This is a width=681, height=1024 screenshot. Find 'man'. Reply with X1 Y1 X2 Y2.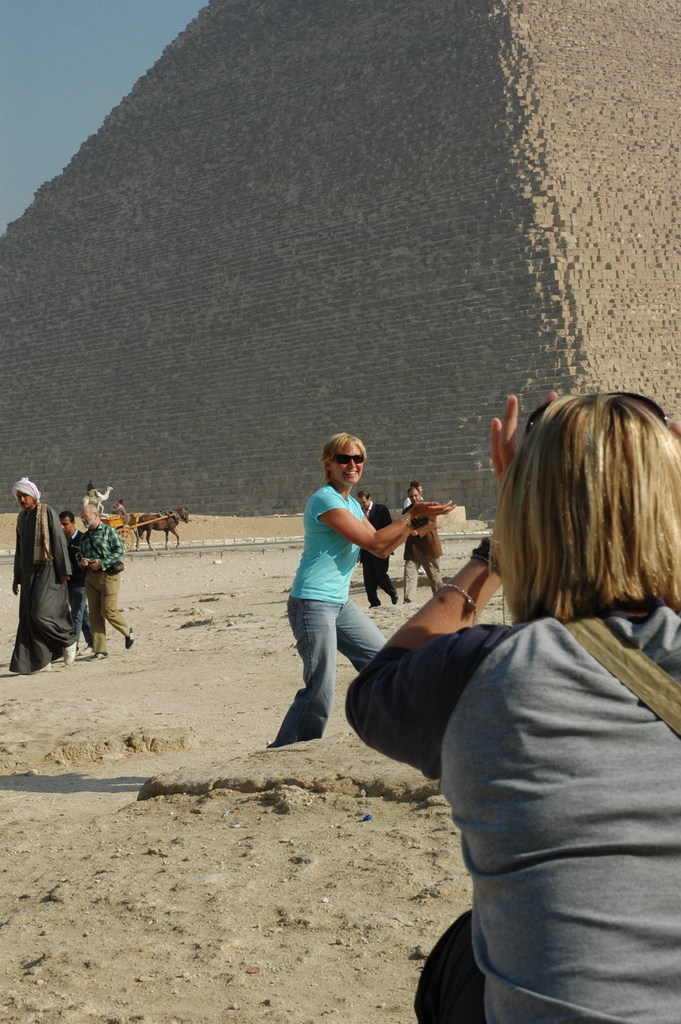
356 490 402 610.
